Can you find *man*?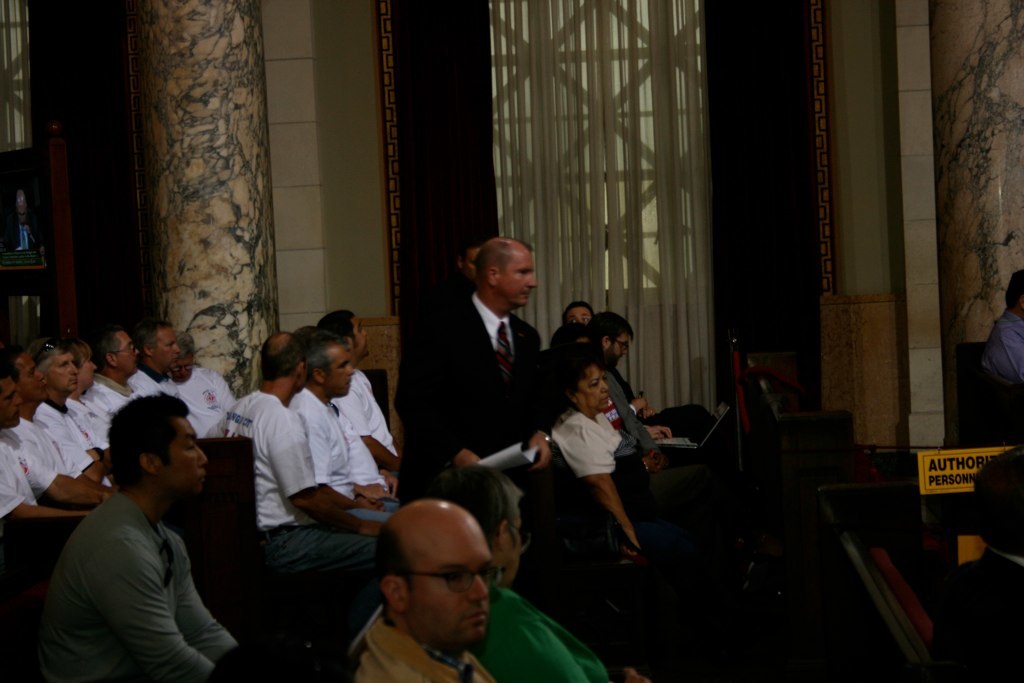
Yes, bounding box: 174, 328, 243, 423.
